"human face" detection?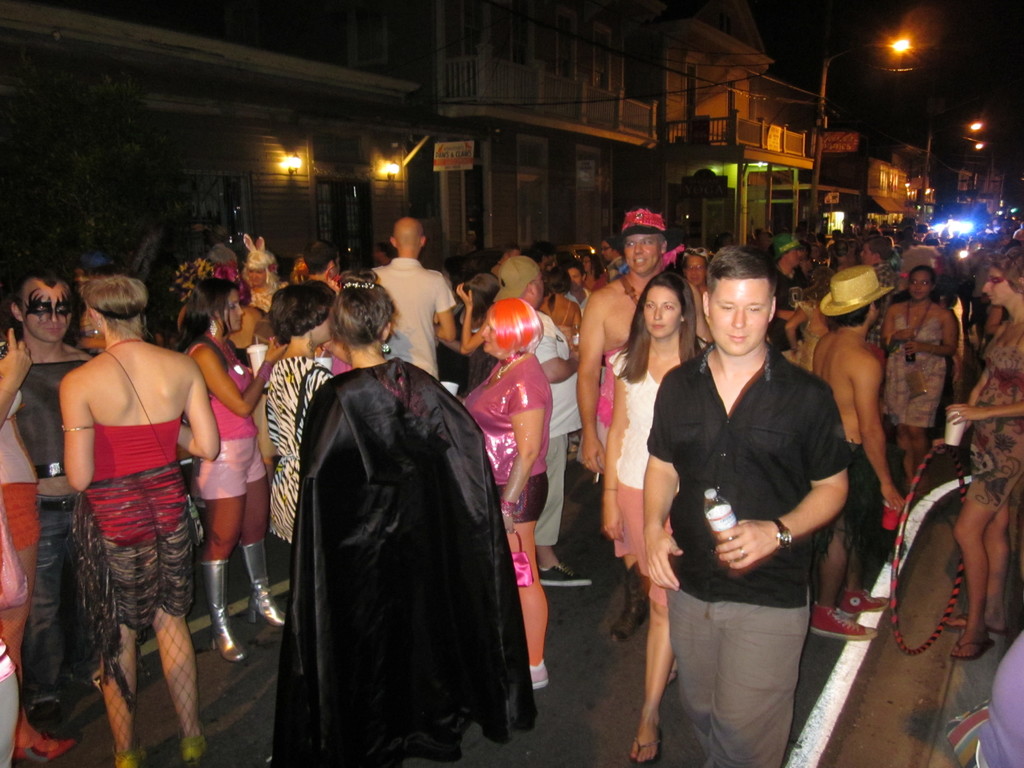
(314, 311, 333, 343)
